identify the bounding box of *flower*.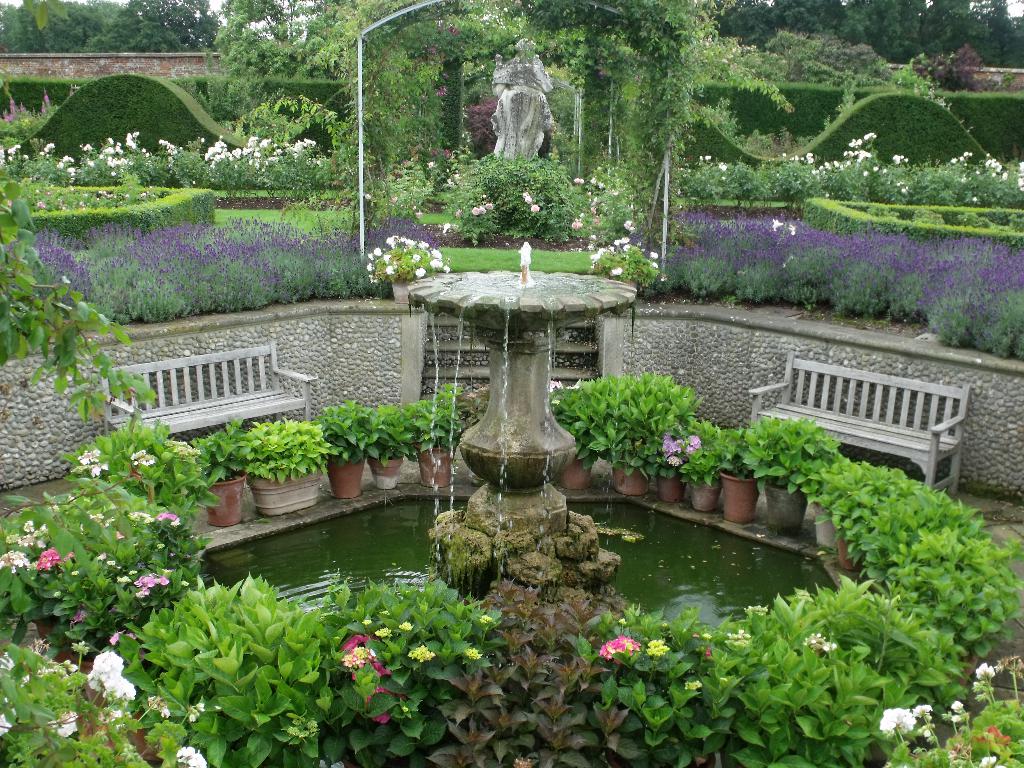
717 162 732 172.
